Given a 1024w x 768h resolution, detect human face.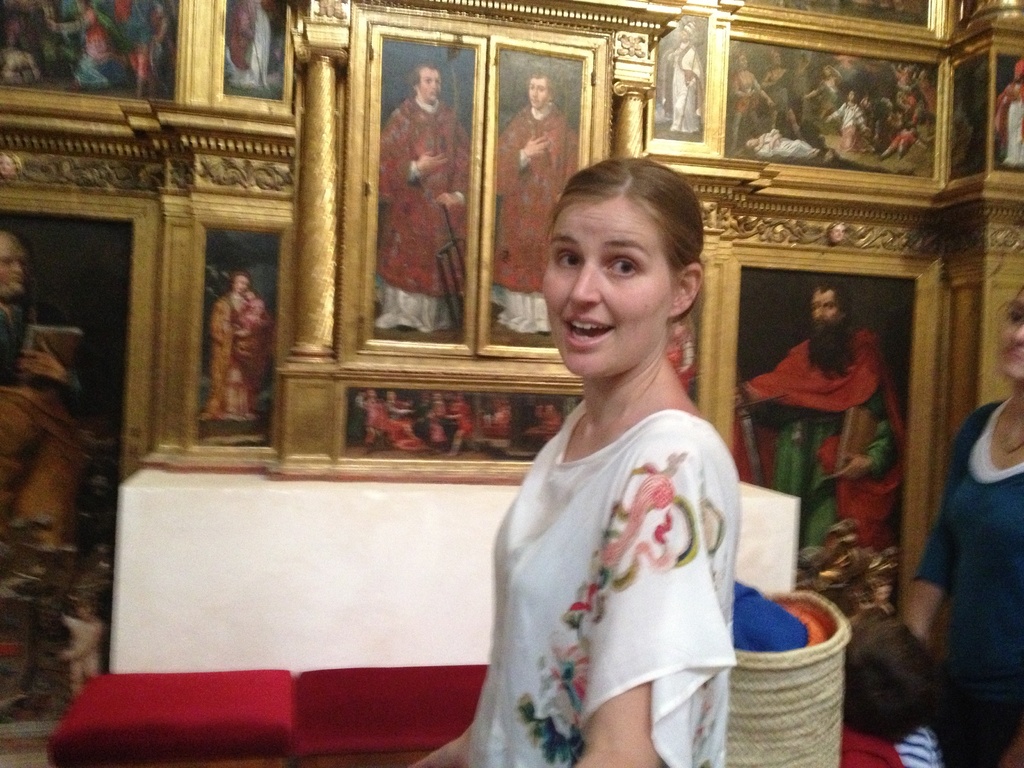
locate(0, 232, 22, 294).
